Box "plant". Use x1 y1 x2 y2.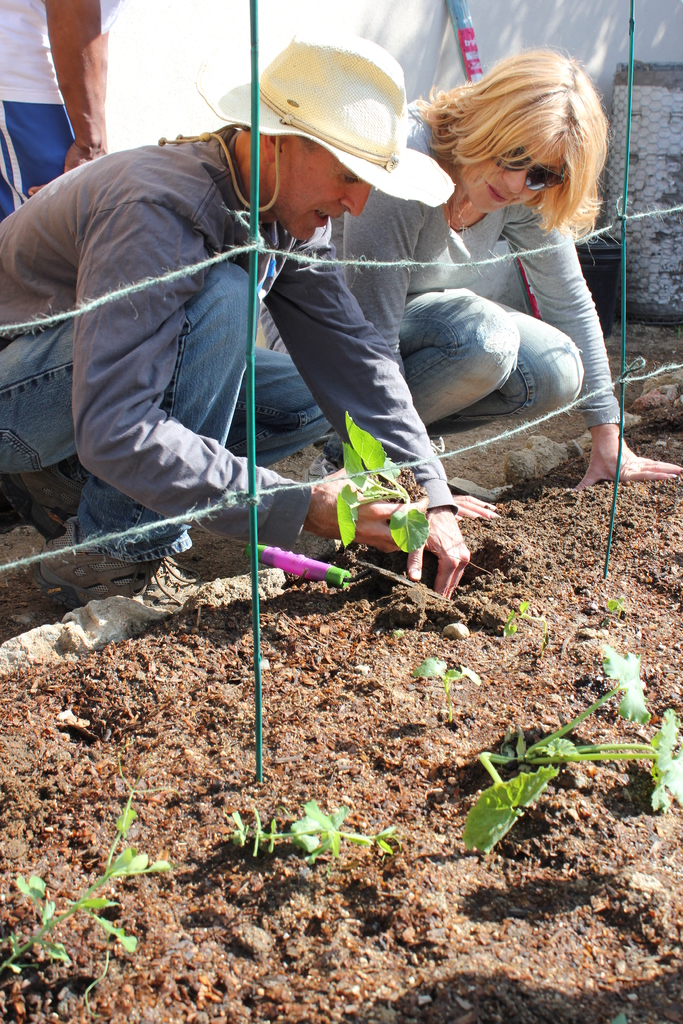
0 739 180 1018.
